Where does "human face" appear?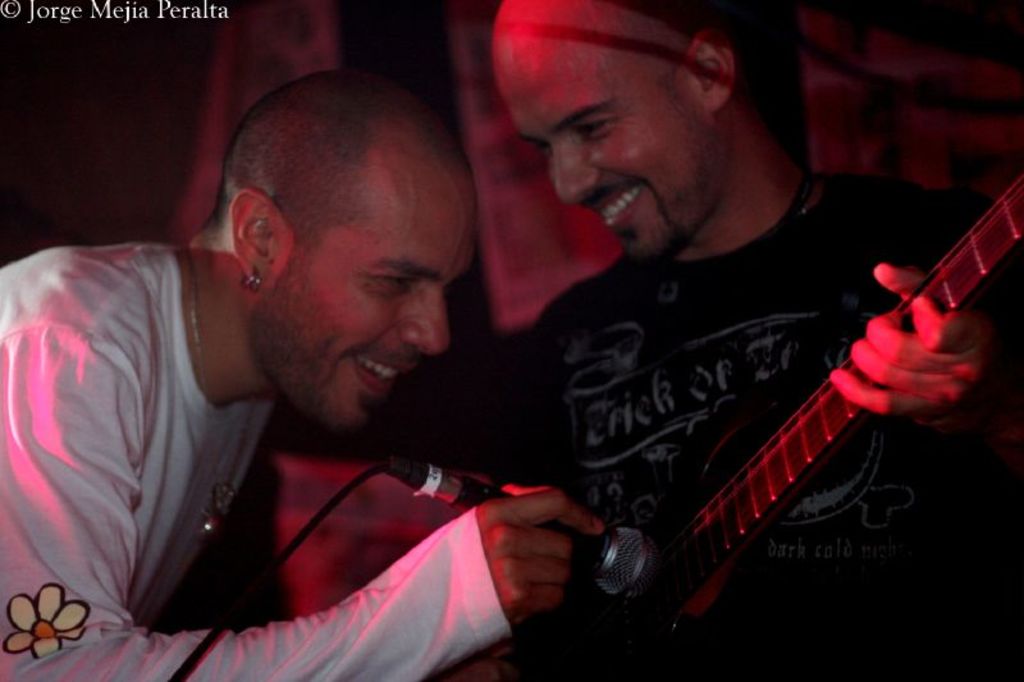
Appears at detection(271, 166, 454, 438).
